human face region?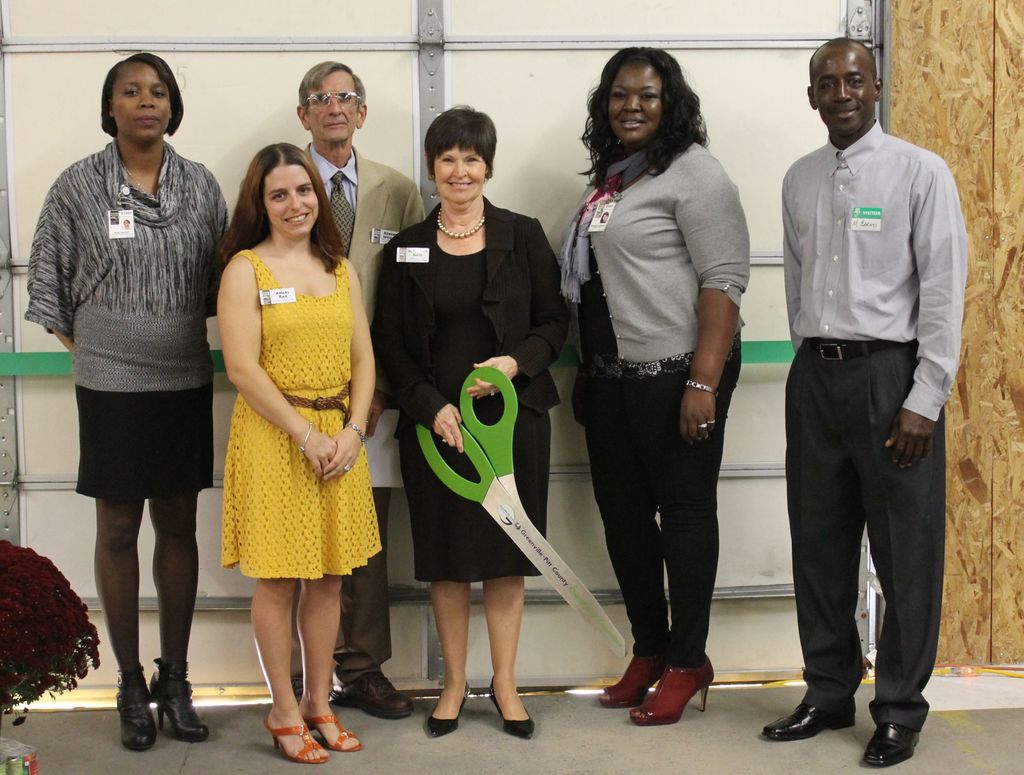
<bbox>815, 44, 874, 129</bbox>
